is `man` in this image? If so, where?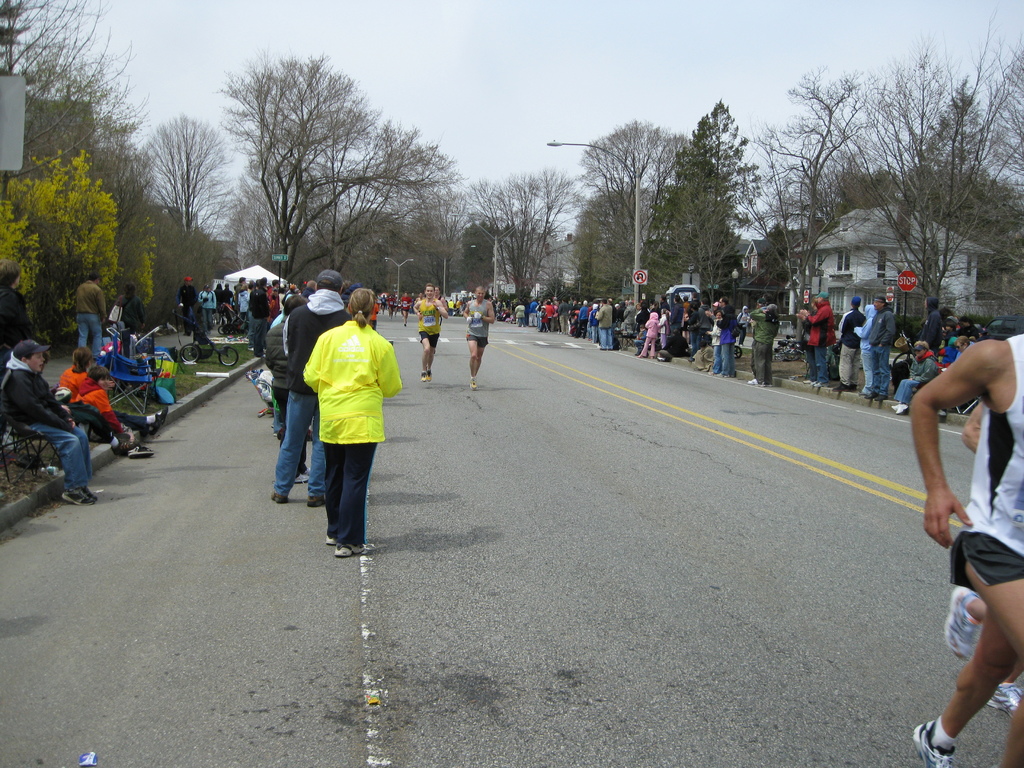
Yes, at box(461, 286, 495, 390).
